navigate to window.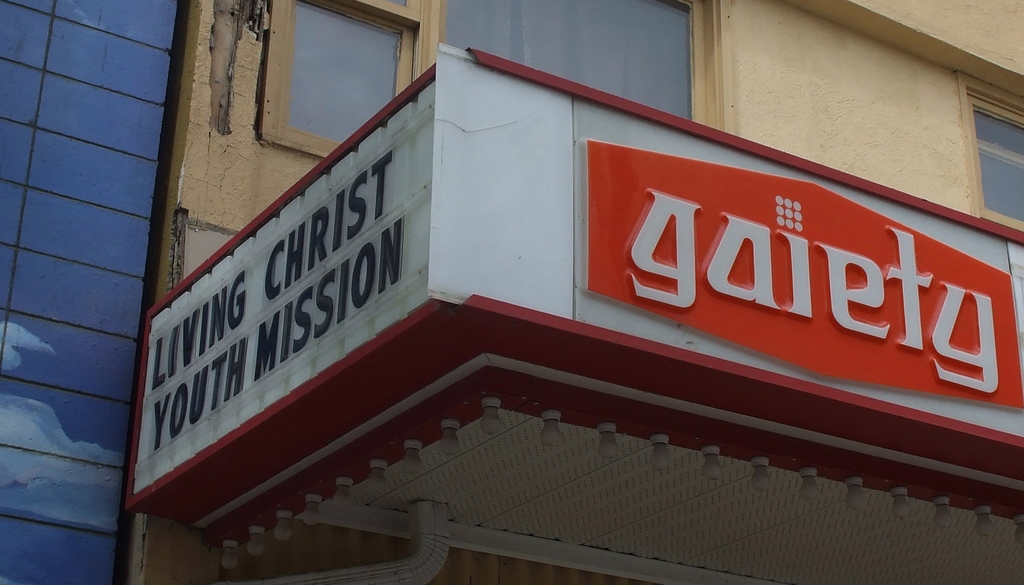
Navigation target: 268/8/415/136.
